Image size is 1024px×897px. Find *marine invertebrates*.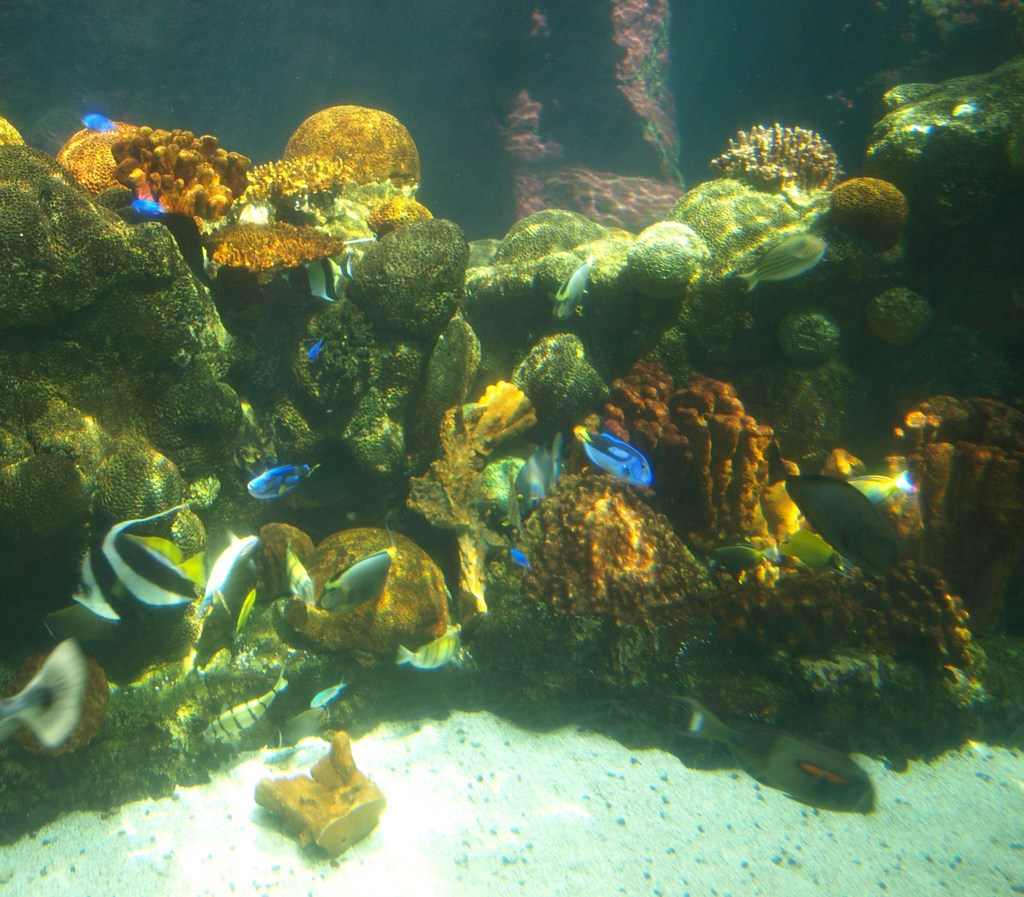
pyautogui.locateOnScreen(262, 522, 465, 706).
